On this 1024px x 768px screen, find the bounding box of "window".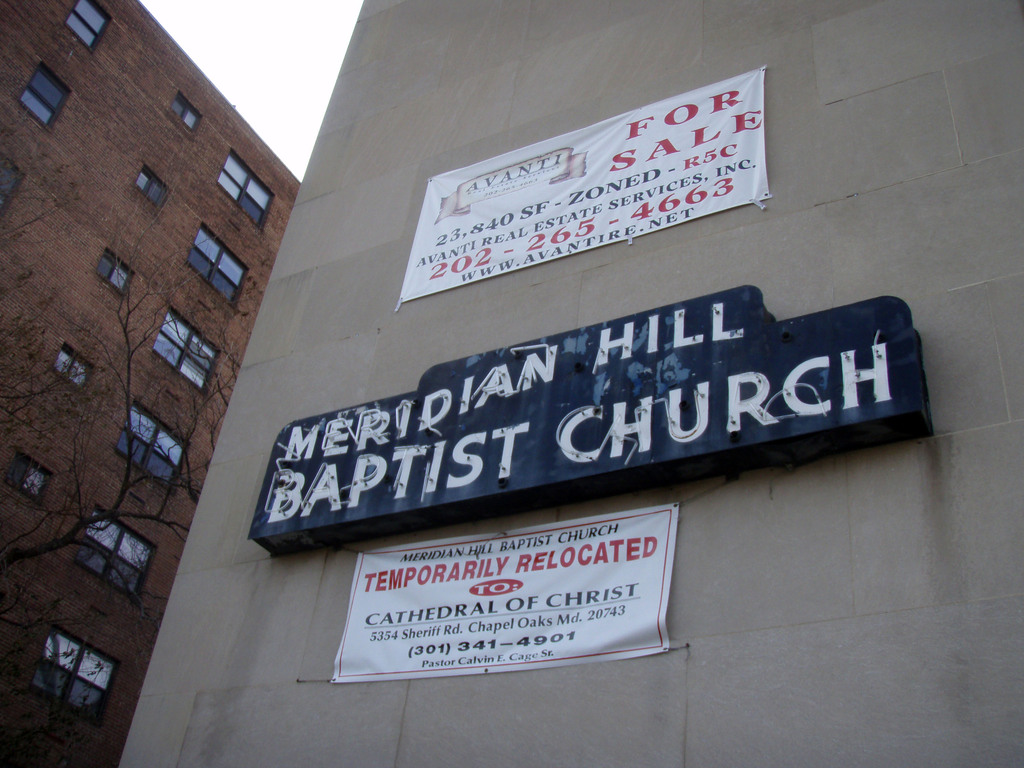
Bounding box: select_region(52, 345, 92, 390).
